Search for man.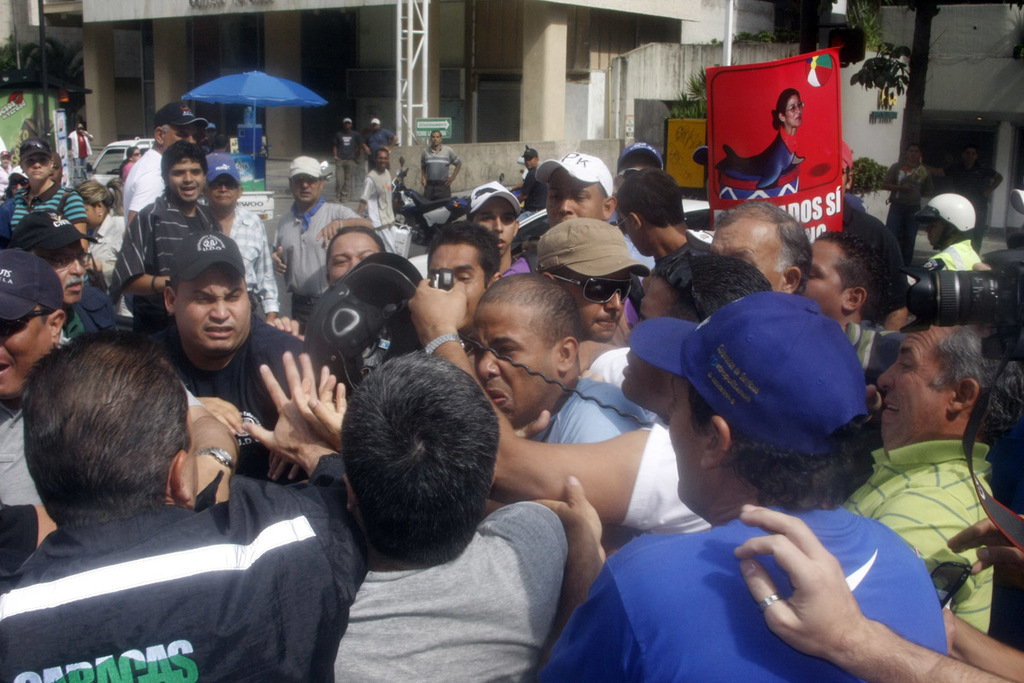
Found at box=[533, 154, 616, 234].
